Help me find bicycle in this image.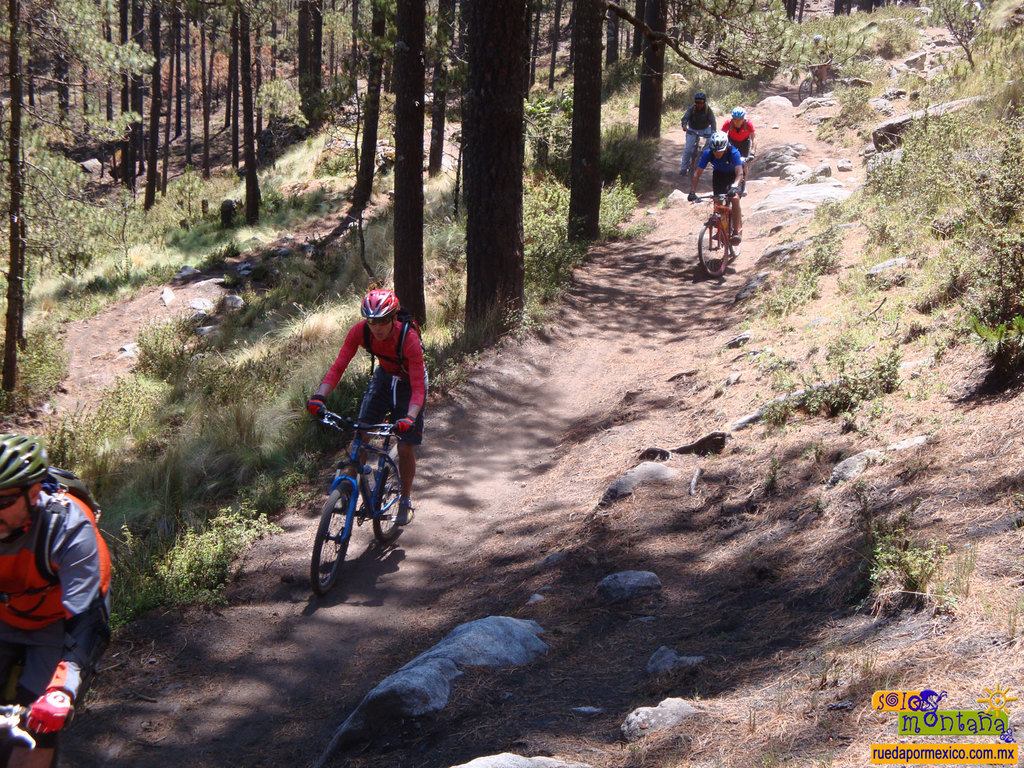
Found it: rect(685, 184, 746, 278).
